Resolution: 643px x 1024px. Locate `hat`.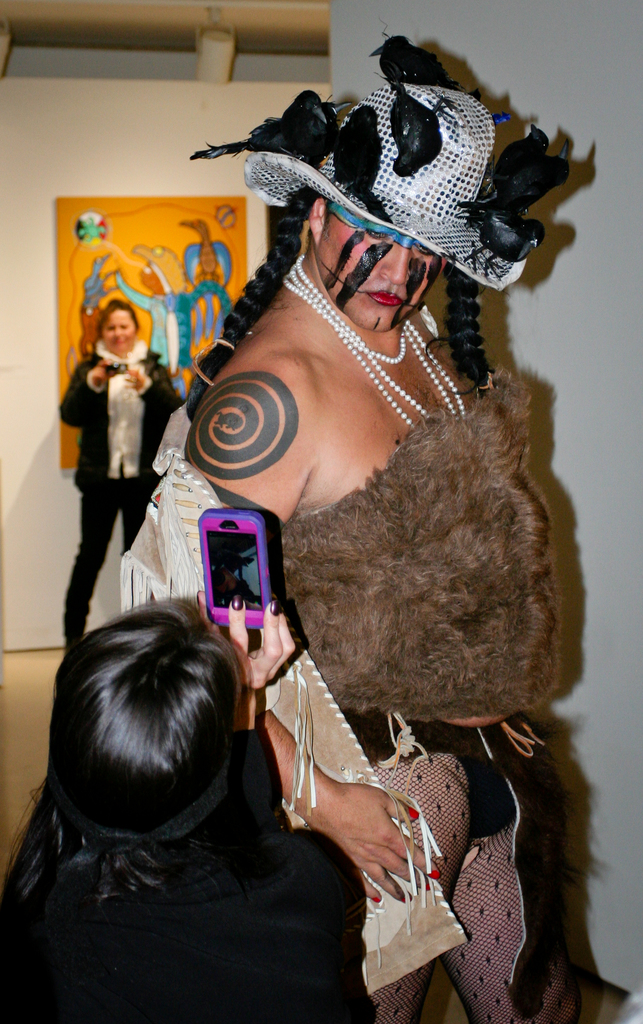
select_region(190, 32, 548, 294).
